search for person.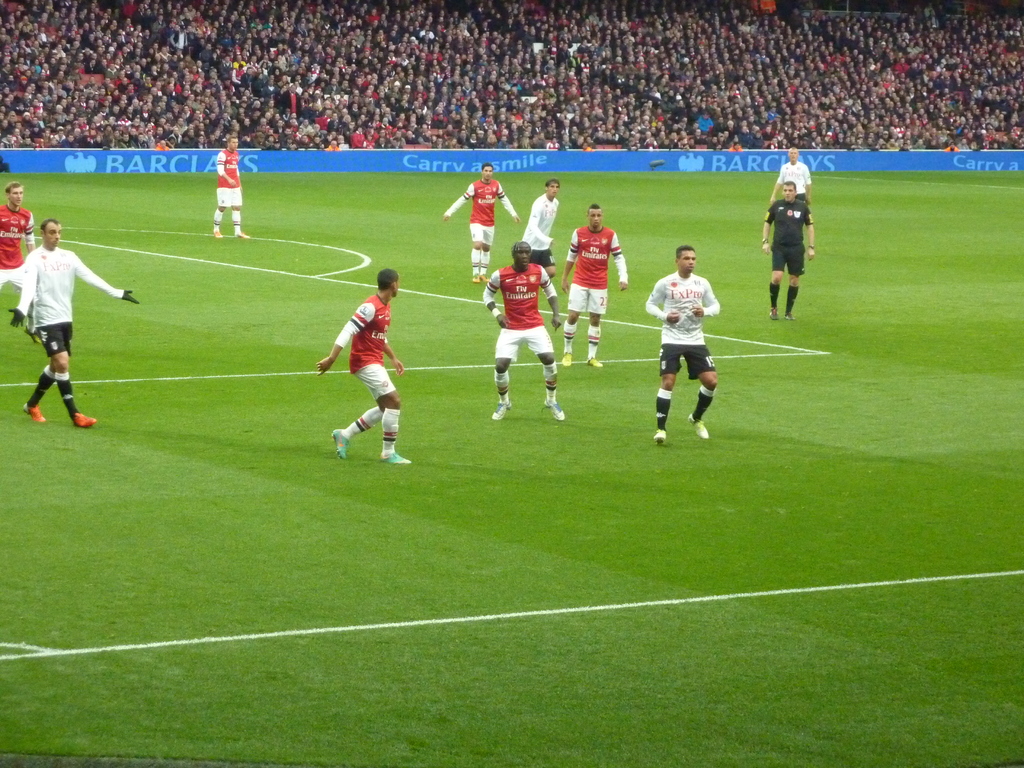
Found at [212, 134, 250, 243].
